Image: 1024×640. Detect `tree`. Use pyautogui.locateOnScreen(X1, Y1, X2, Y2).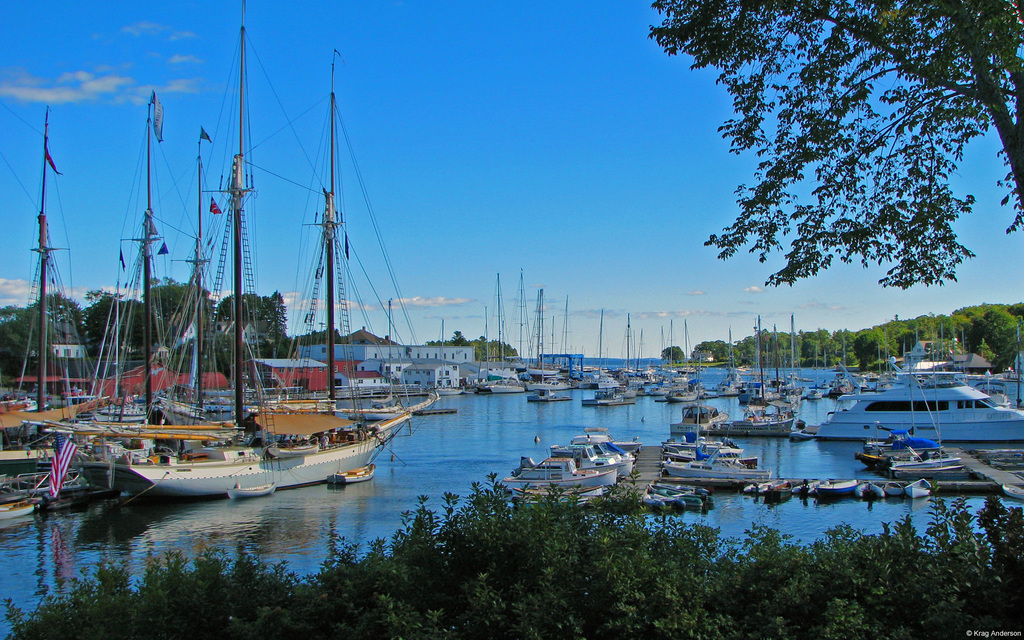
pyautogui.locateOnScreen(645, 0, 1023, 288).
